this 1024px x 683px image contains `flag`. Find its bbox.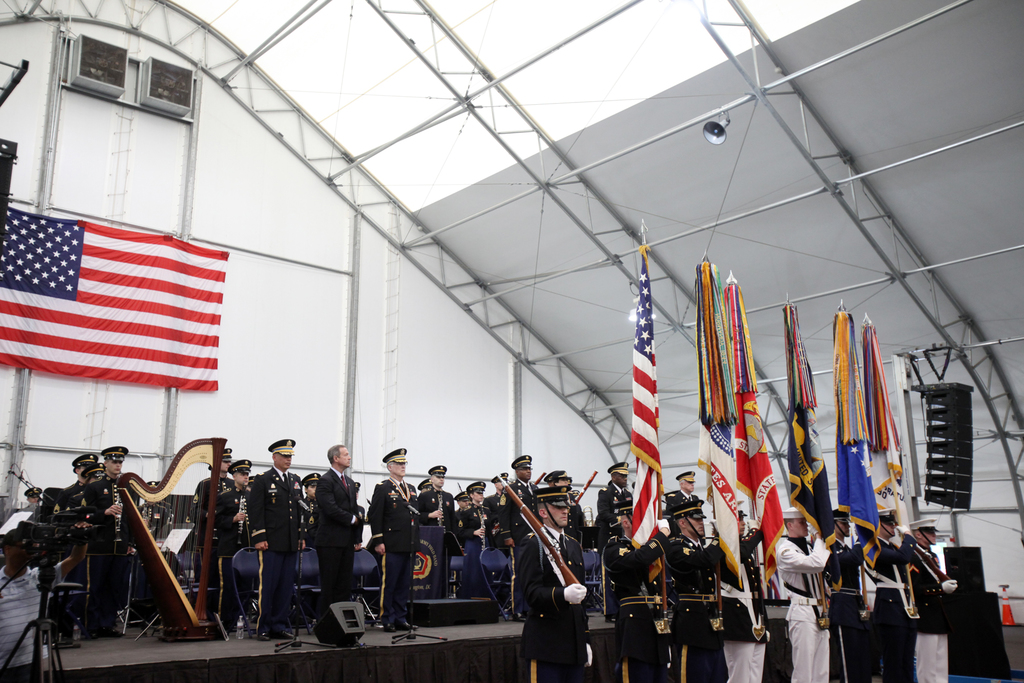
(x1=696, y1=255, x2=742, y2=586).
